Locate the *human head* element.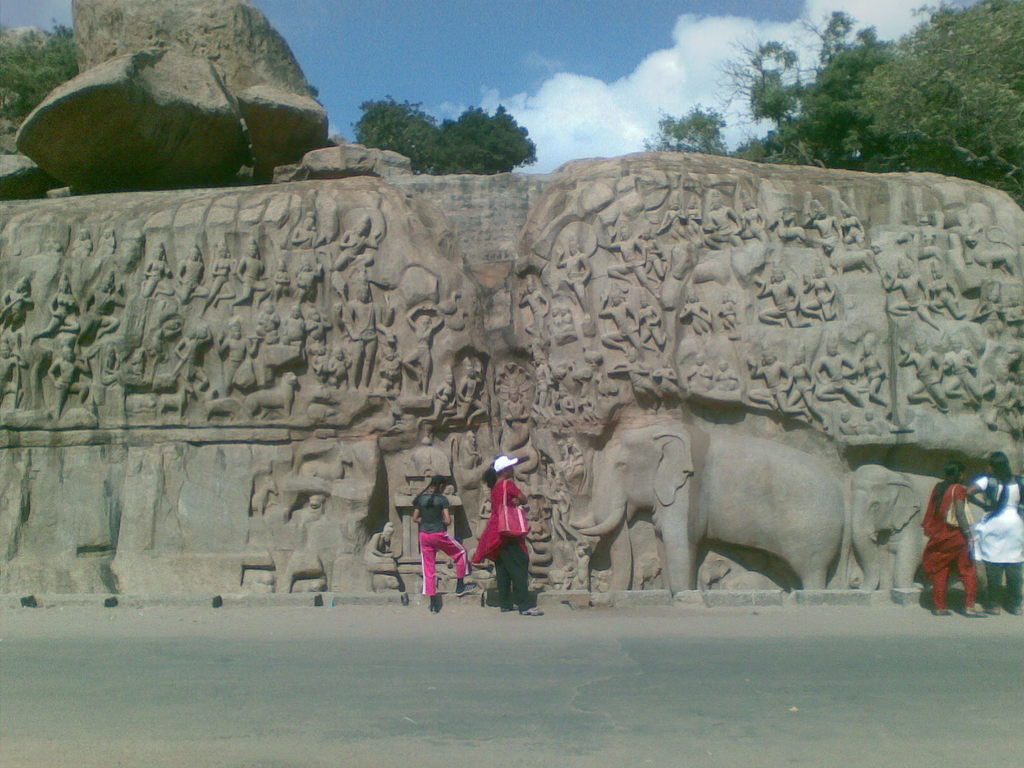
Element bbox: (left=792, top=349, right=803, bottom=365).
